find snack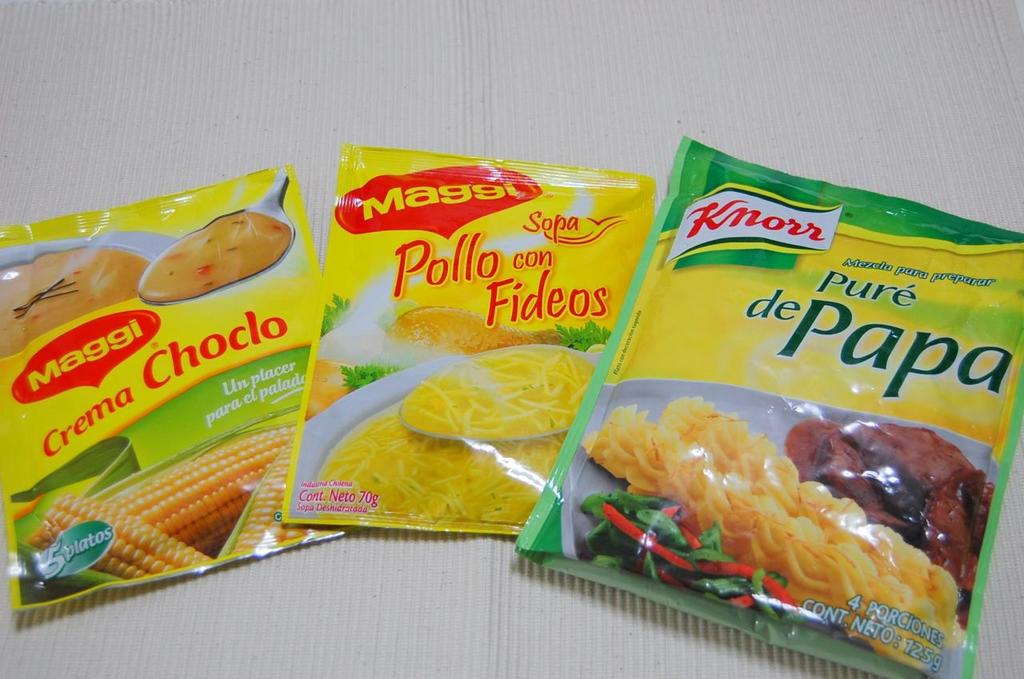
crop(497, 178, 976, 657)
